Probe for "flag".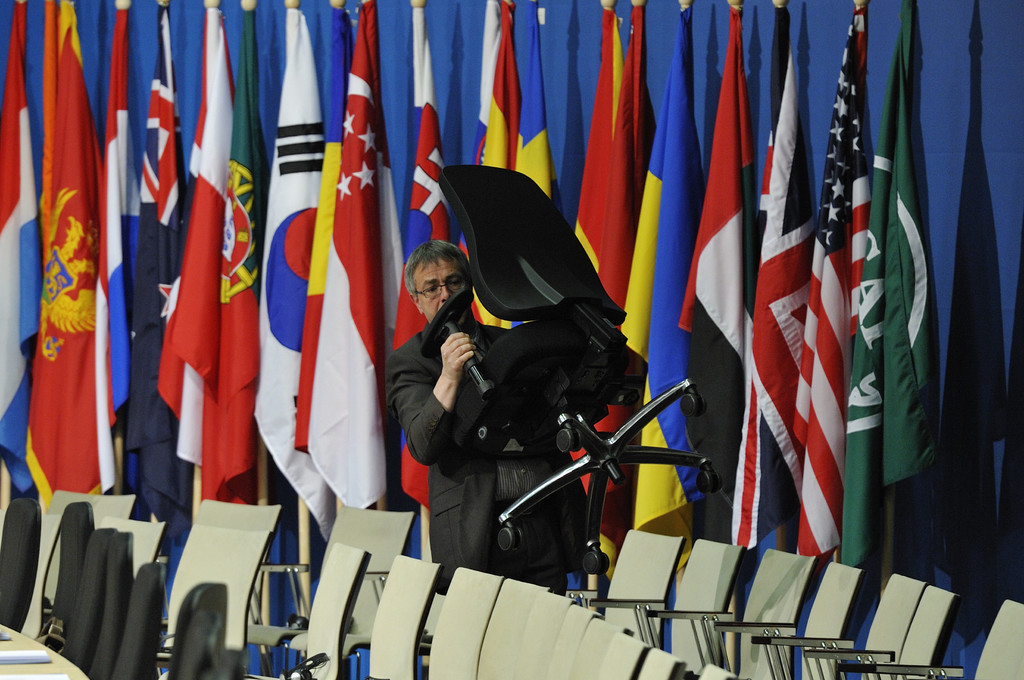
Probe result: box(478, 0, 516, 335).
